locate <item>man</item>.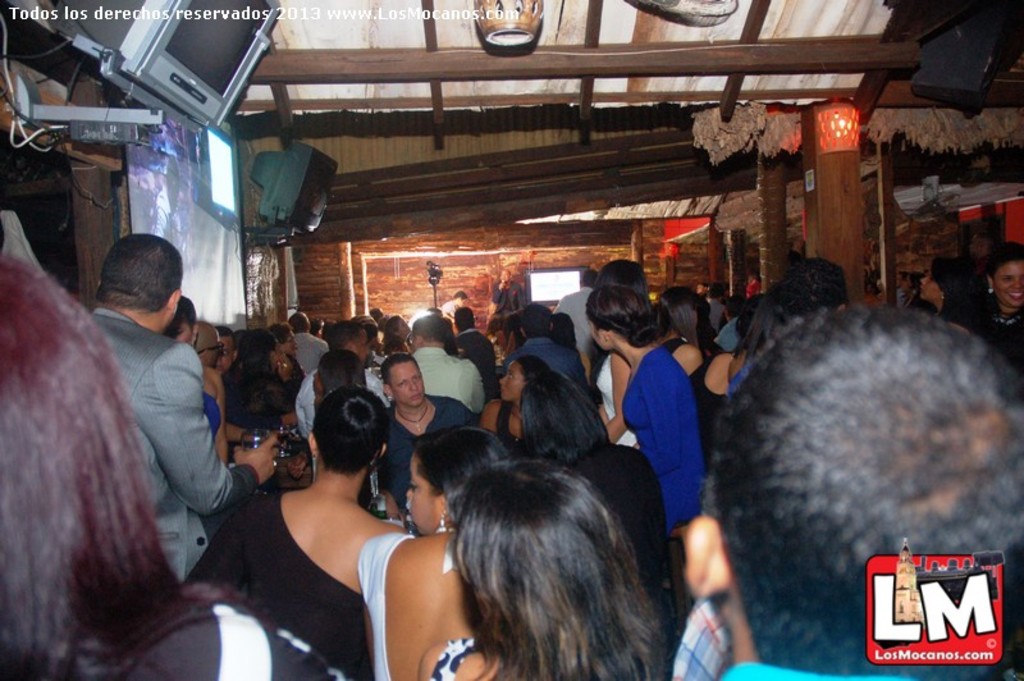
Bounding box: rect(698, 289, 1023, 680).
